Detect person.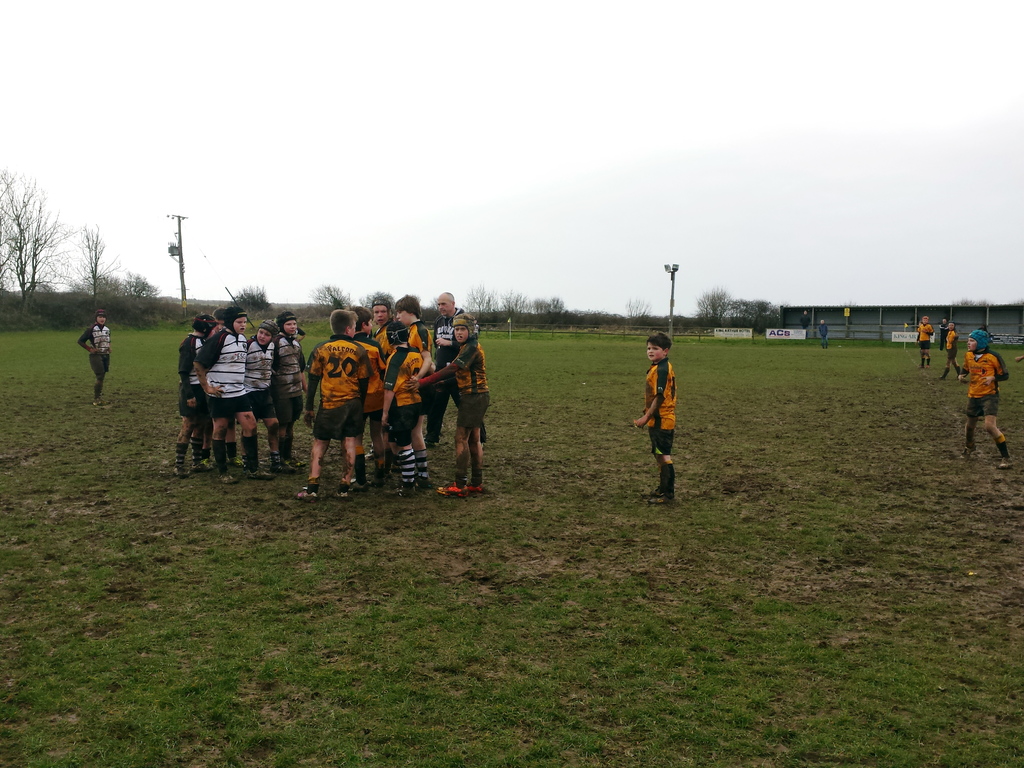
Detected at box=[167, 303, 308, 484].
